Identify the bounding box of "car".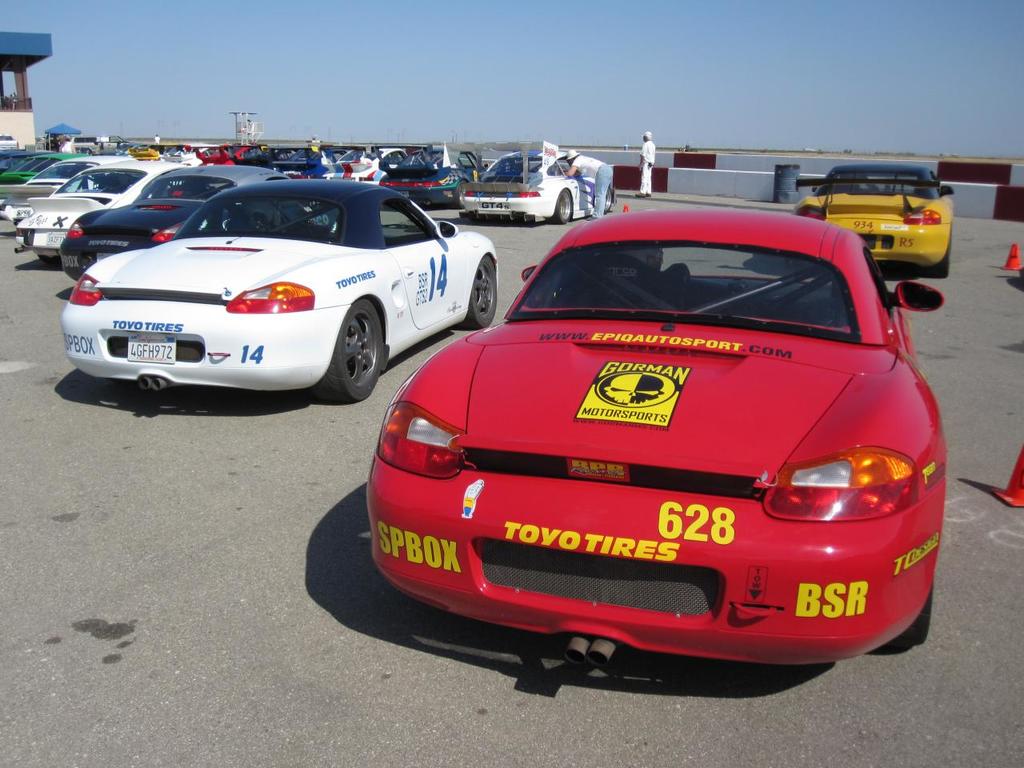
64, 182, 499, 406.
